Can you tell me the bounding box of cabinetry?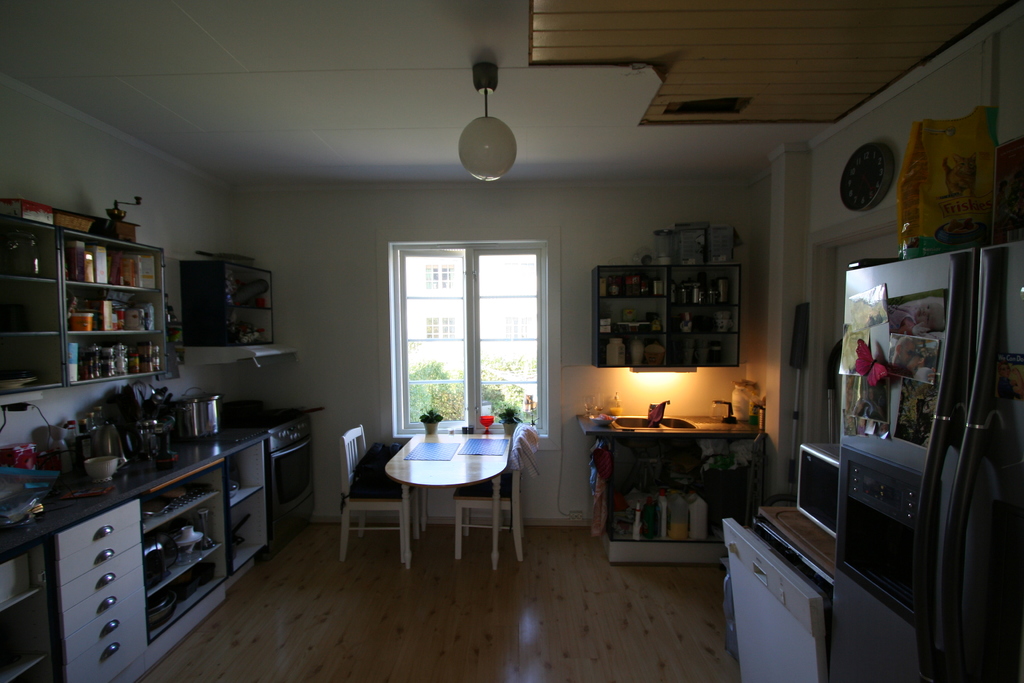
l=0, t=211, r=164, b=408.
